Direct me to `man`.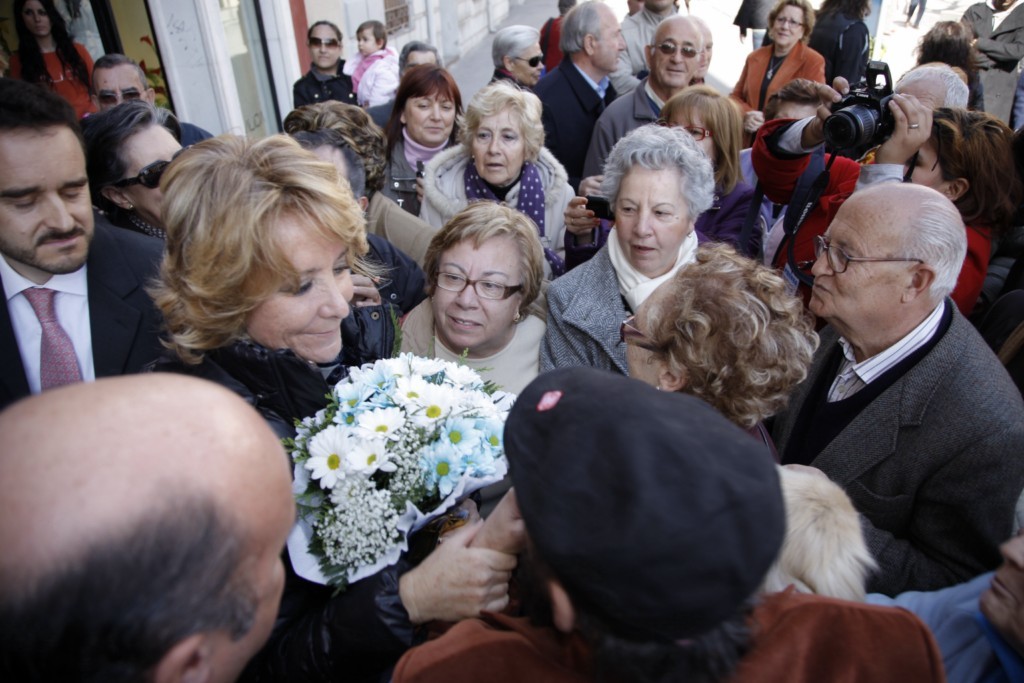
Direction: <region>0, 88, 174, 414</region>.
